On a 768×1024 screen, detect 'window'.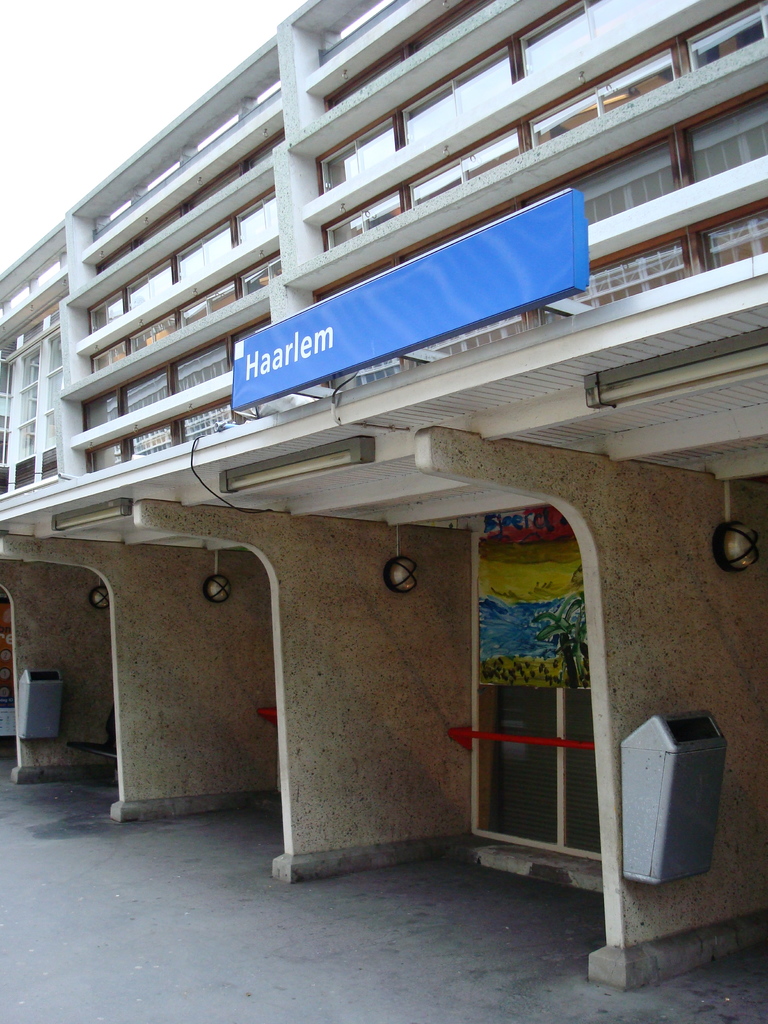
bbox=[308, 108, 392, 195].
